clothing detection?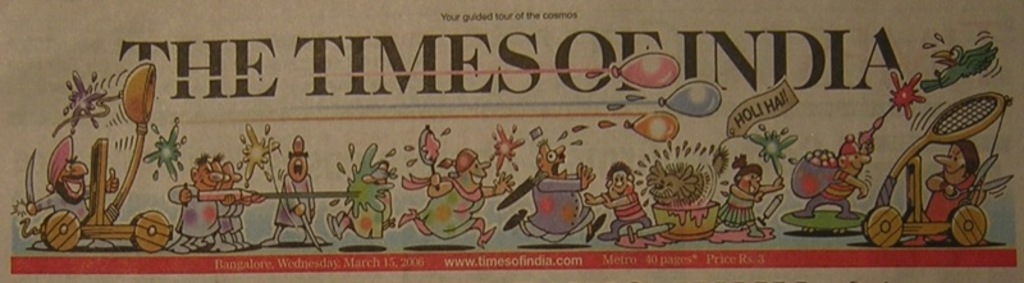
box=[36, 190, 96, 228]
